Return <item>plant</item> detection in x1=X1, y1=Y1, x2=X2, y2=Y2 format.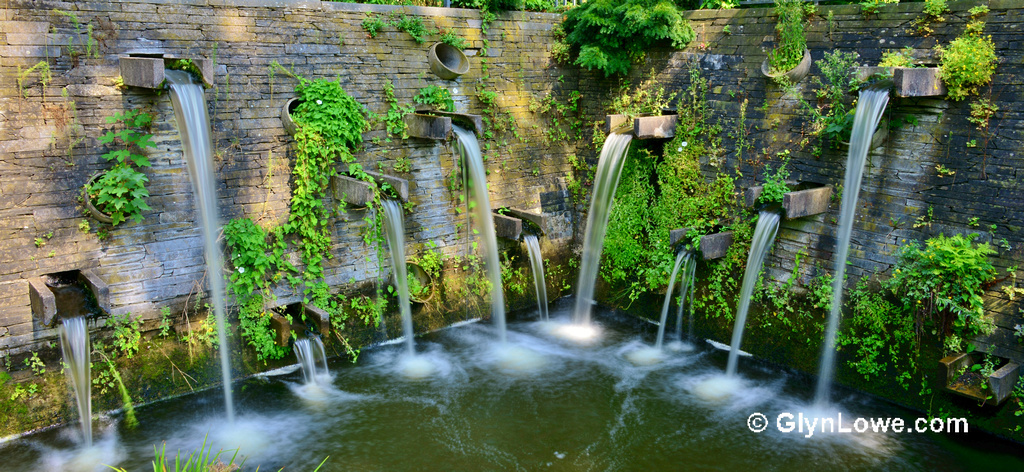
x1=469, y1=89, x2=500, y2=177.
